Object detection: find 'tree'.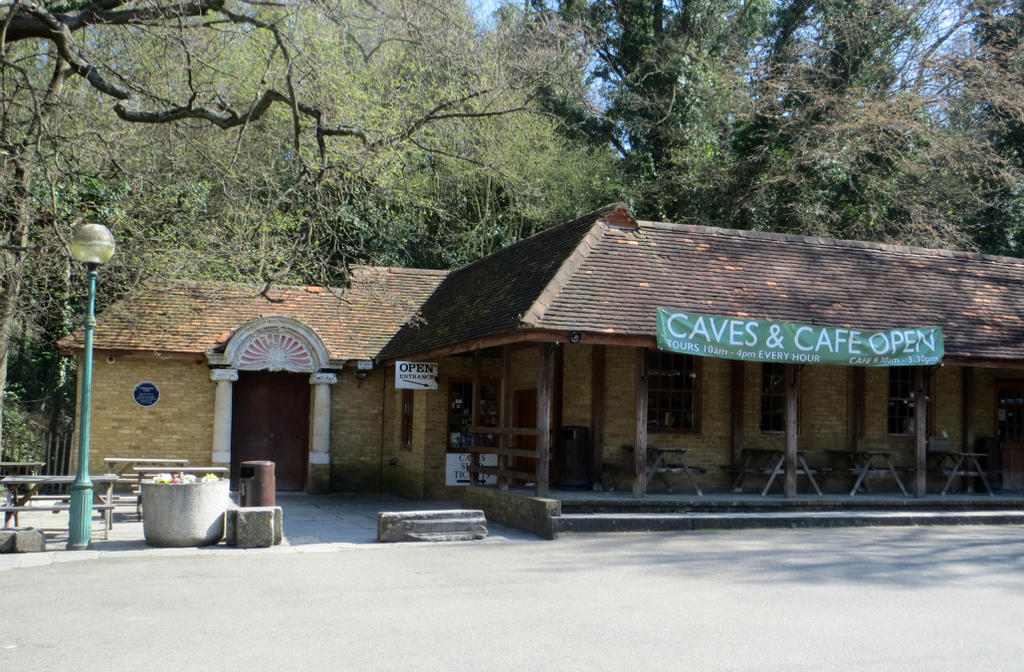
[265, 0, 643, 270].
